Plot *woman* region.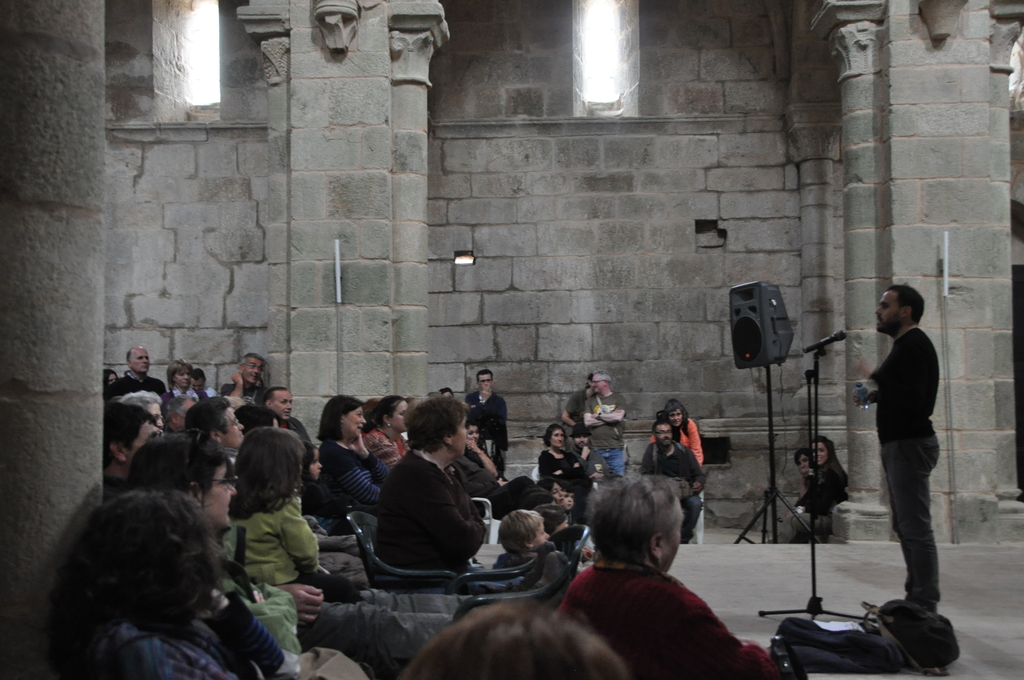
Plotted at <box>650,398,708,551</box>.
